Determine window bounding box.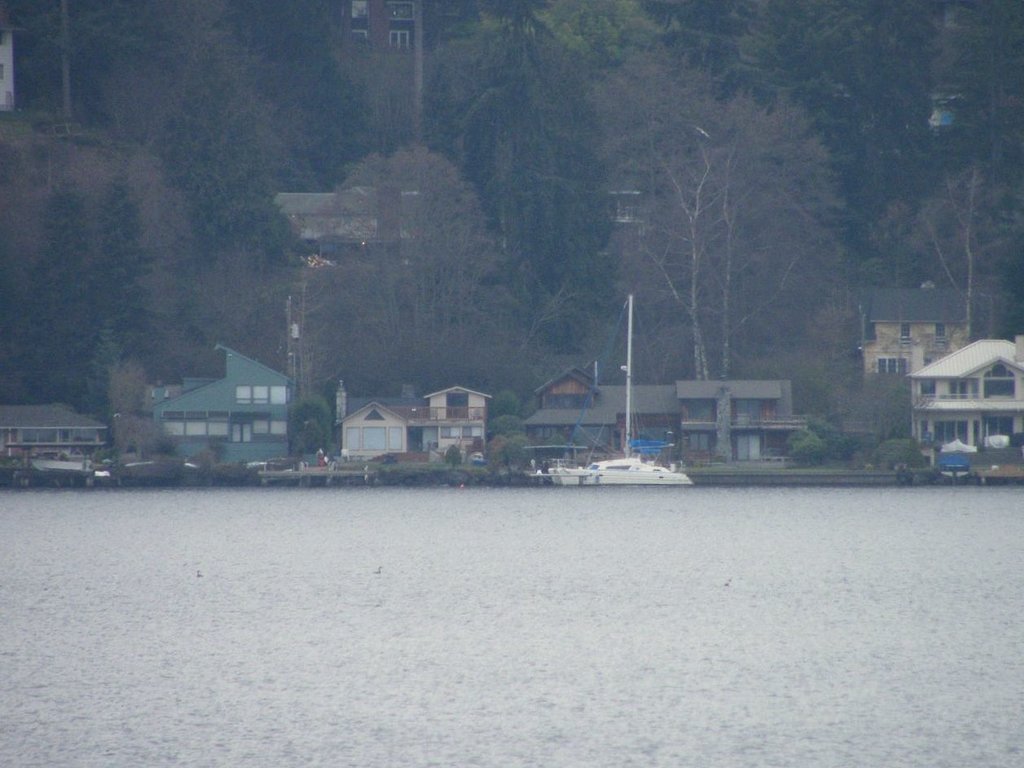
Determined: {"x1": 441, "y1": 425, "x2": 453, "y2": 436}.
